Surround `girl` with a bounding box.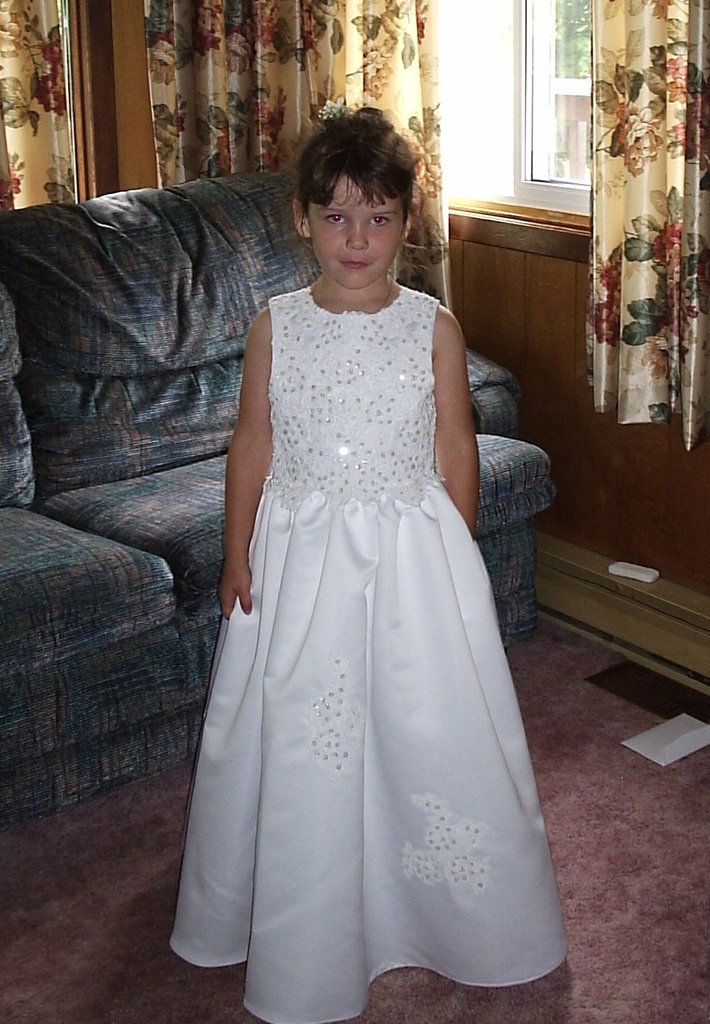
region(170, 109, 570, 1023).
